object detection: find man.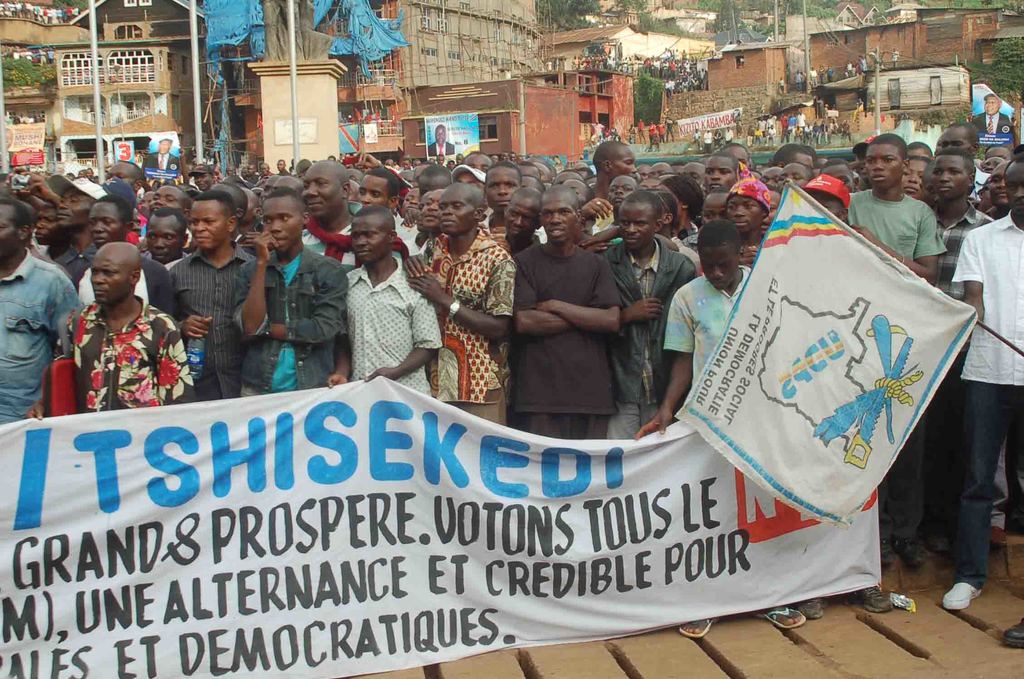
(972,92,1010,136).
